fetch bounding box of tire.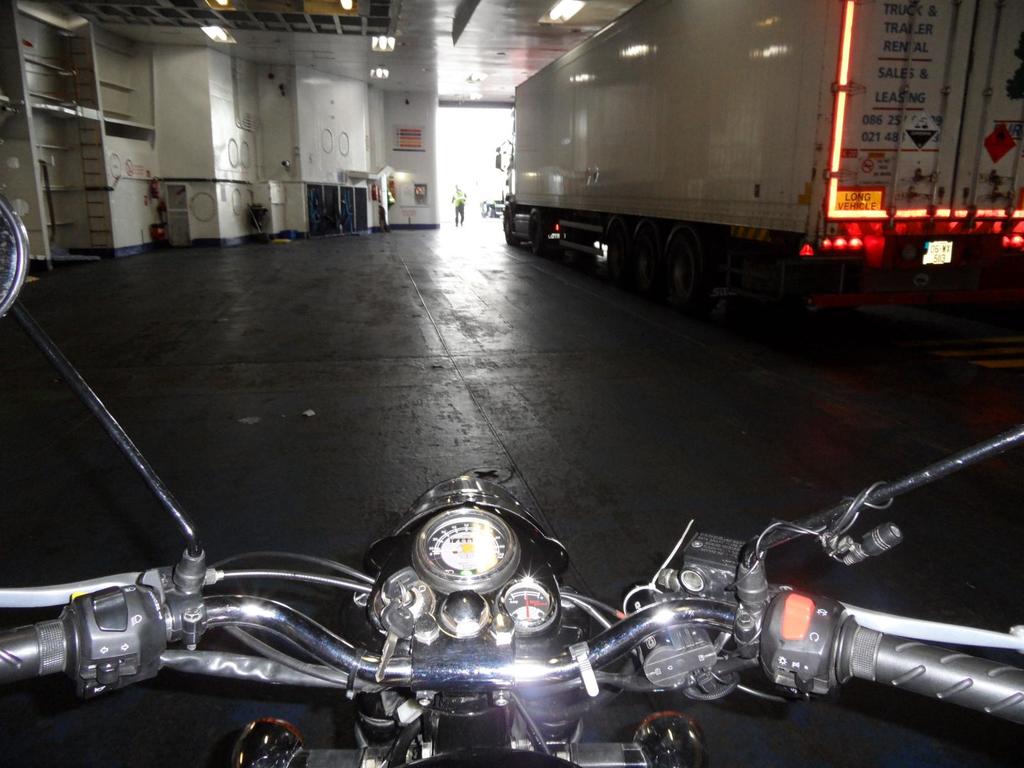
Bbox: <box>504,211,517,243</box>.
